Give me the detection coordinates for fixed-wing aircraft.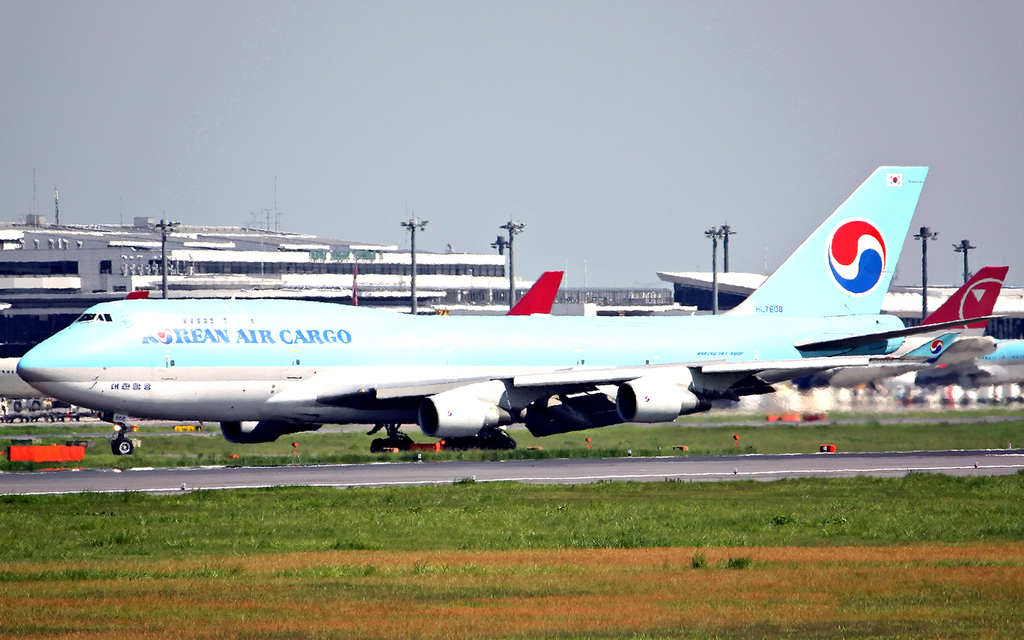
(x1=971, y1=335, x2=1023, y2=388).
